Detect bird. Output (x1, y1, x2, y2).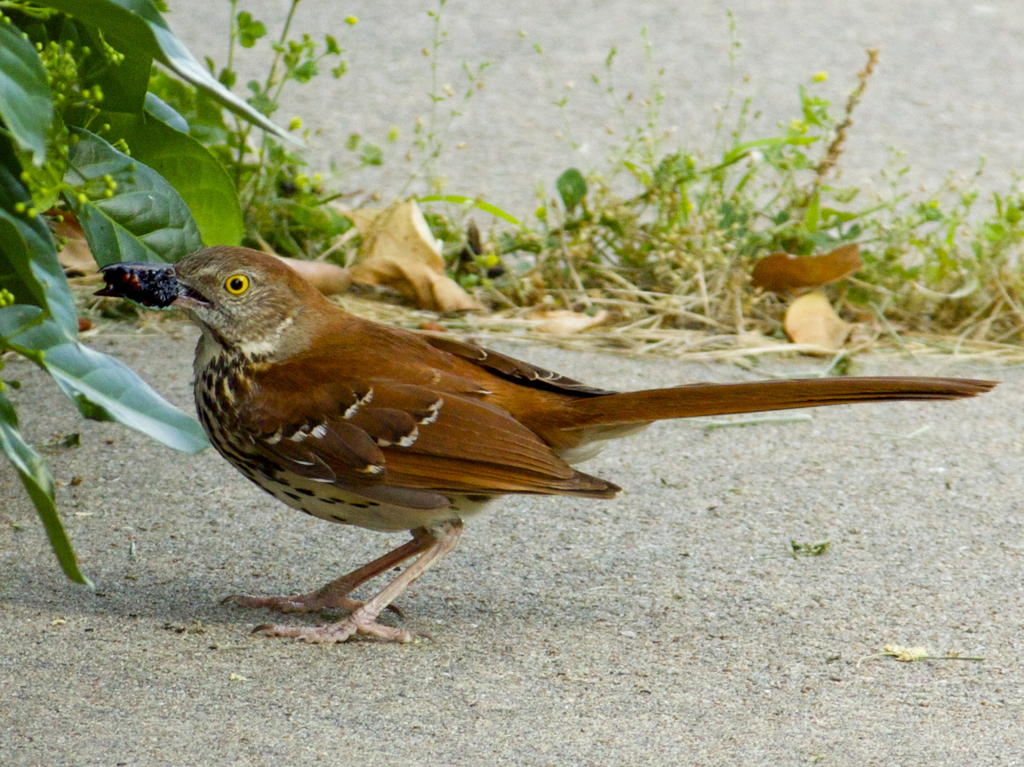
(105, 261, 948, 608).
